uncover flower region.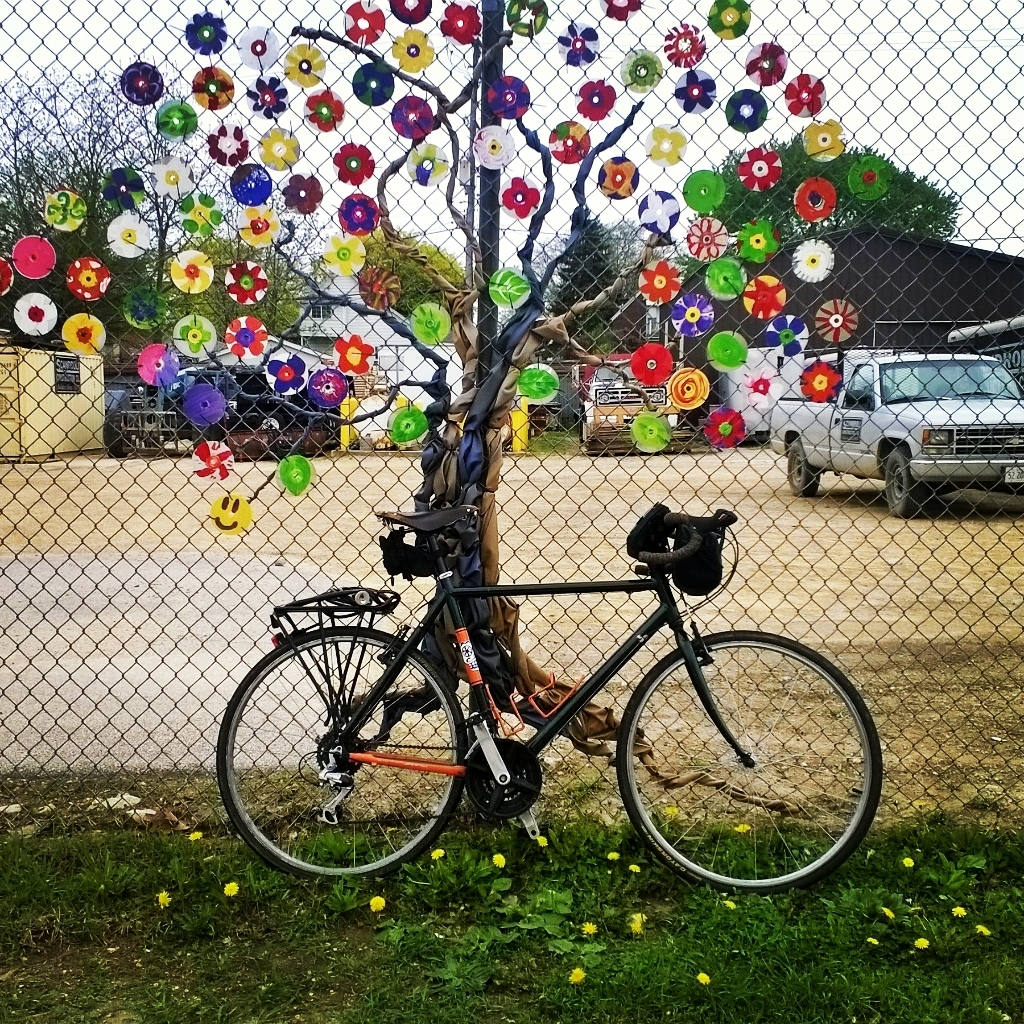
Uncovered: [333, 335, 370, 374].
